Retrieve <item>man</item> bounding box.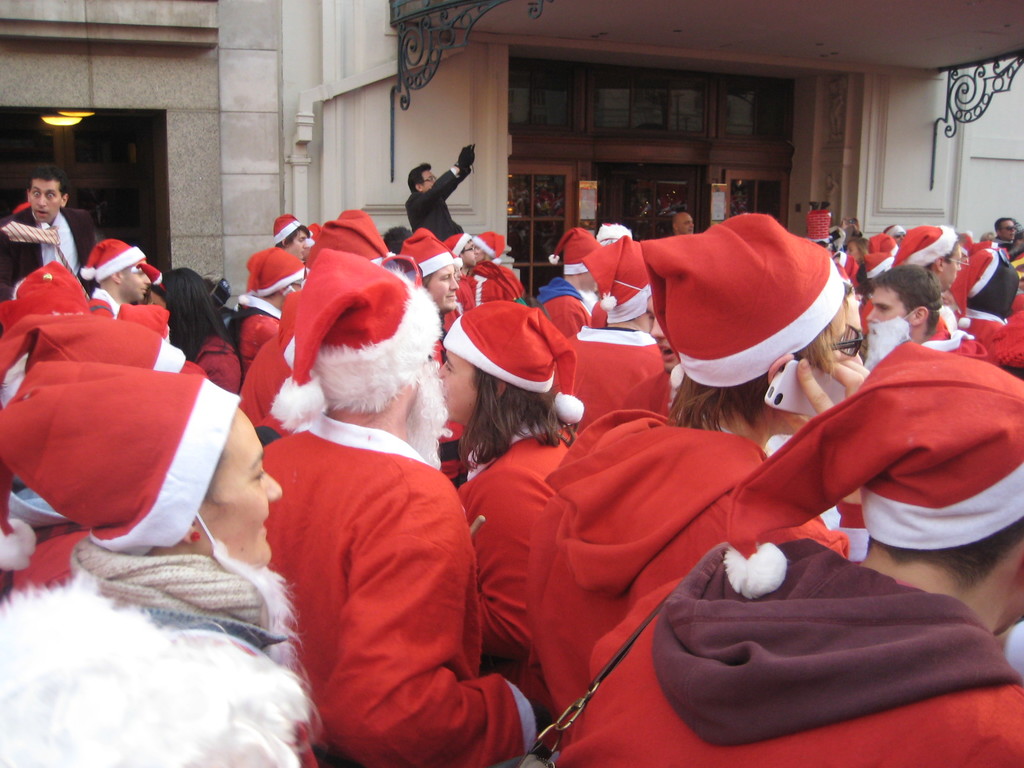
Bounding box: Rect(403, 140, 467, 241).
